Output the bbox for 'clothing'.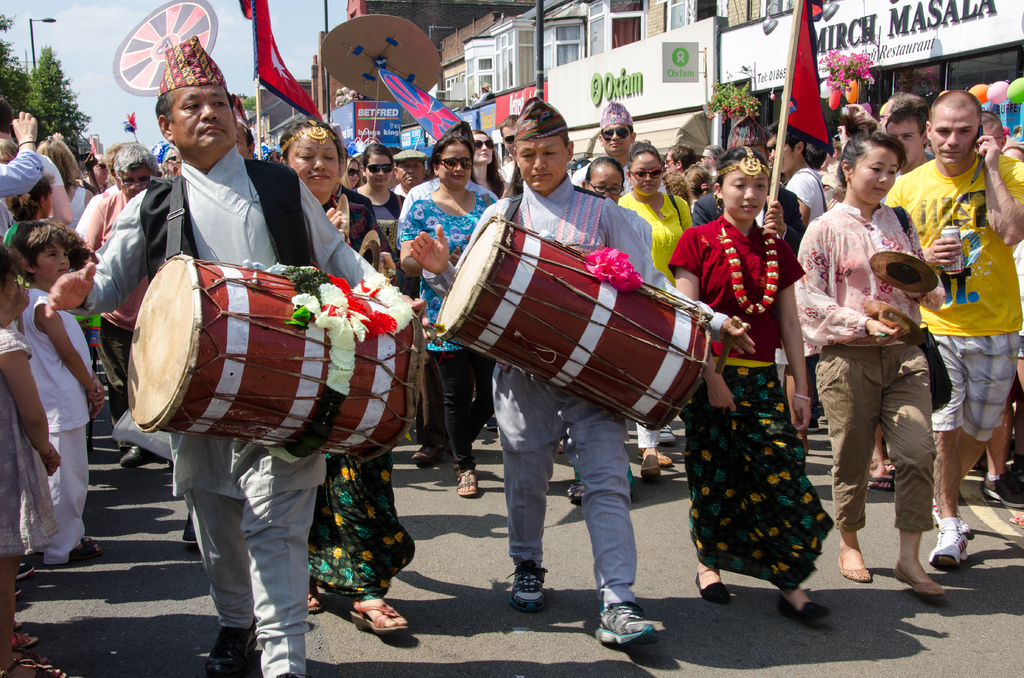
rect(42, 149, 63, 188).
